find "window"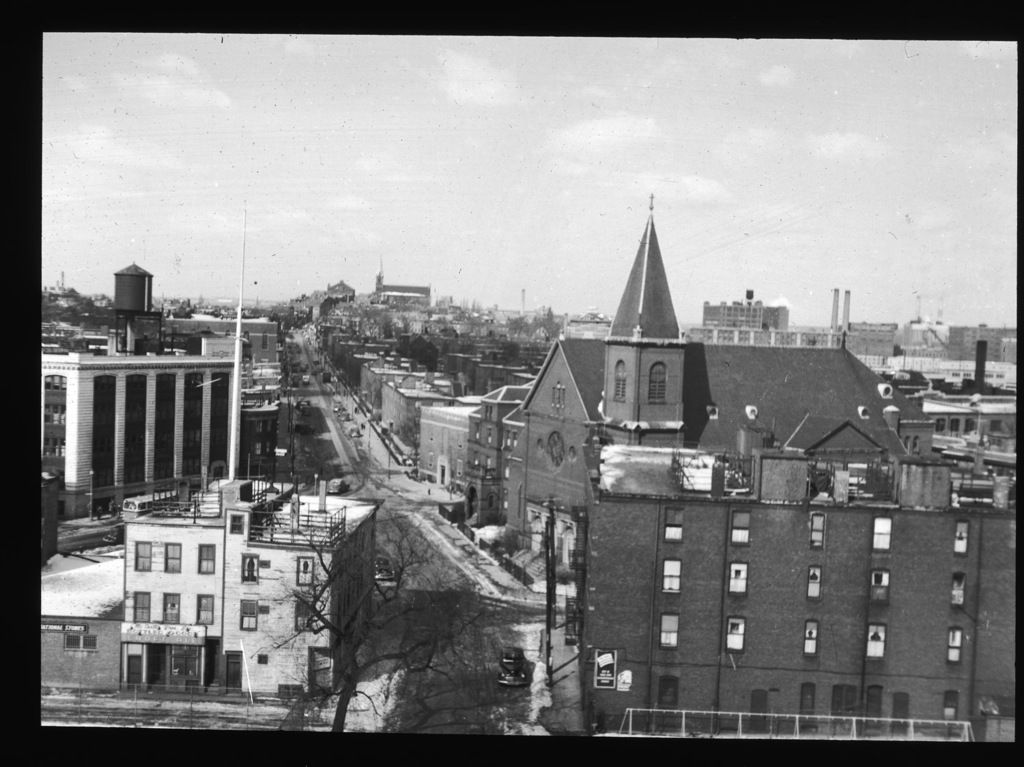
(798,685,818,725)
